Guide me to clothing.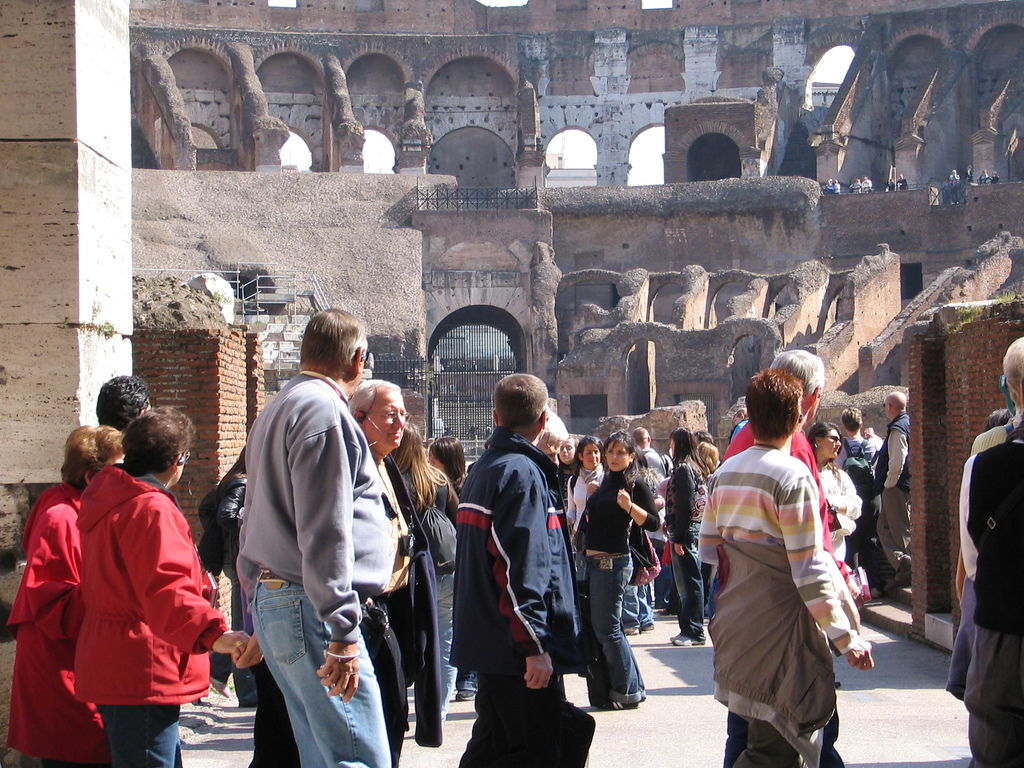
Guidance: BBox(664, 450, 703, 633).
